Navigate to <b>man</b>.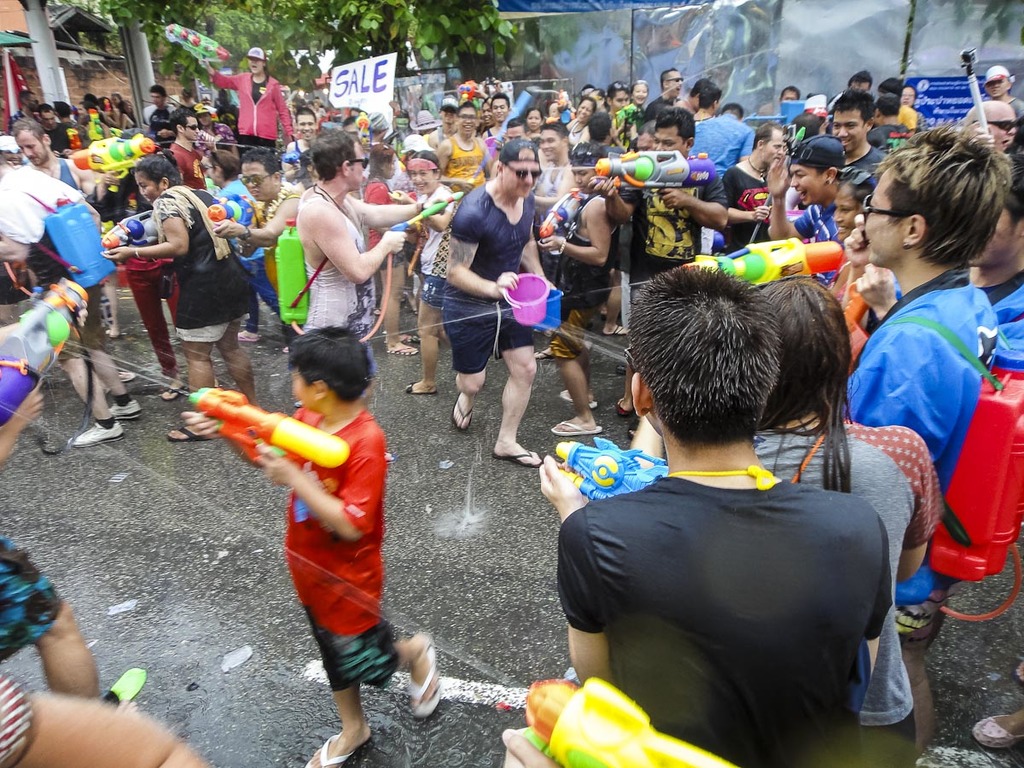
Navigation target: 834, 90, 886, 180.
